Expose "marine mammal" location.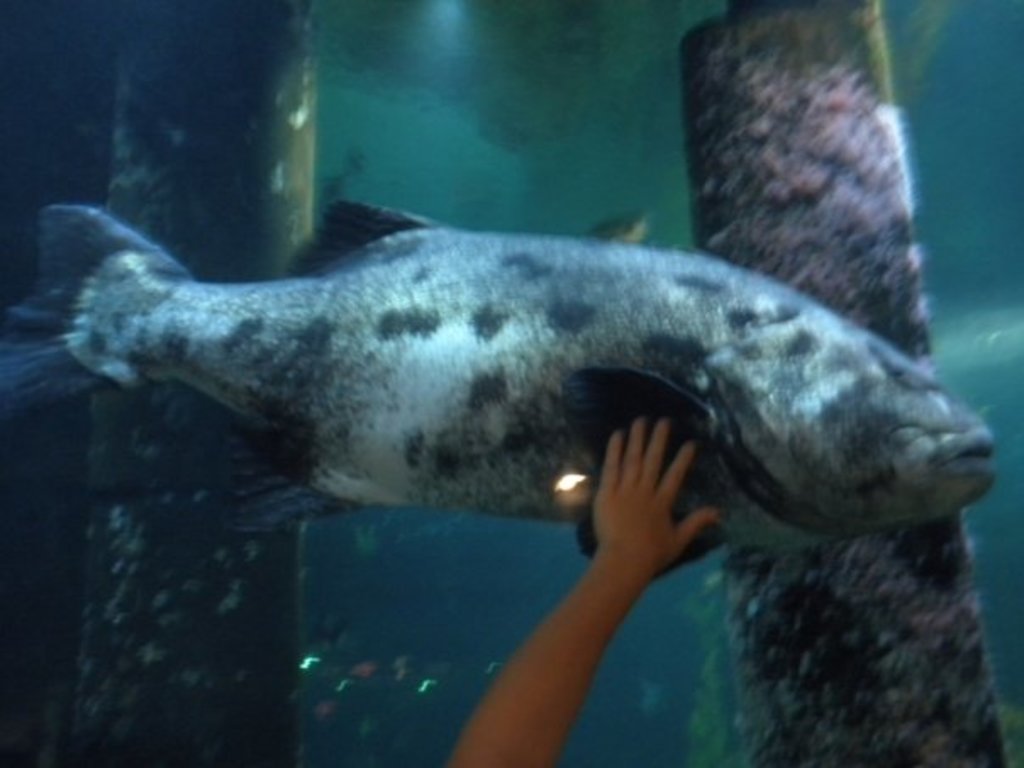
Exposed at <region>0, 188, 988, 575</region>.
